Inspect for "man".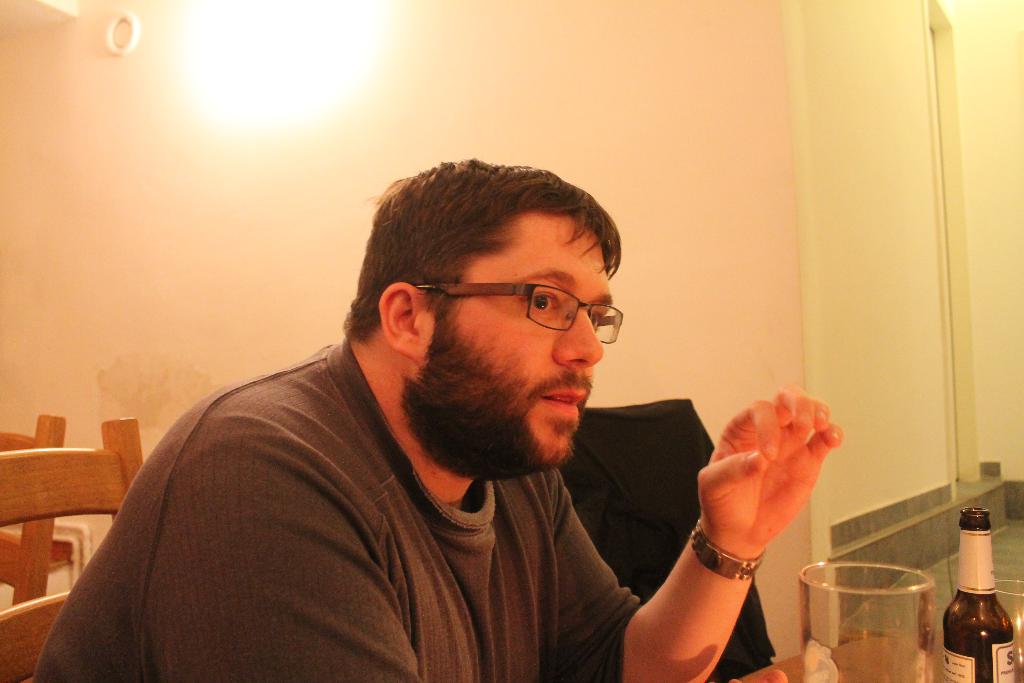
Inspection: [44,161,788,675].
